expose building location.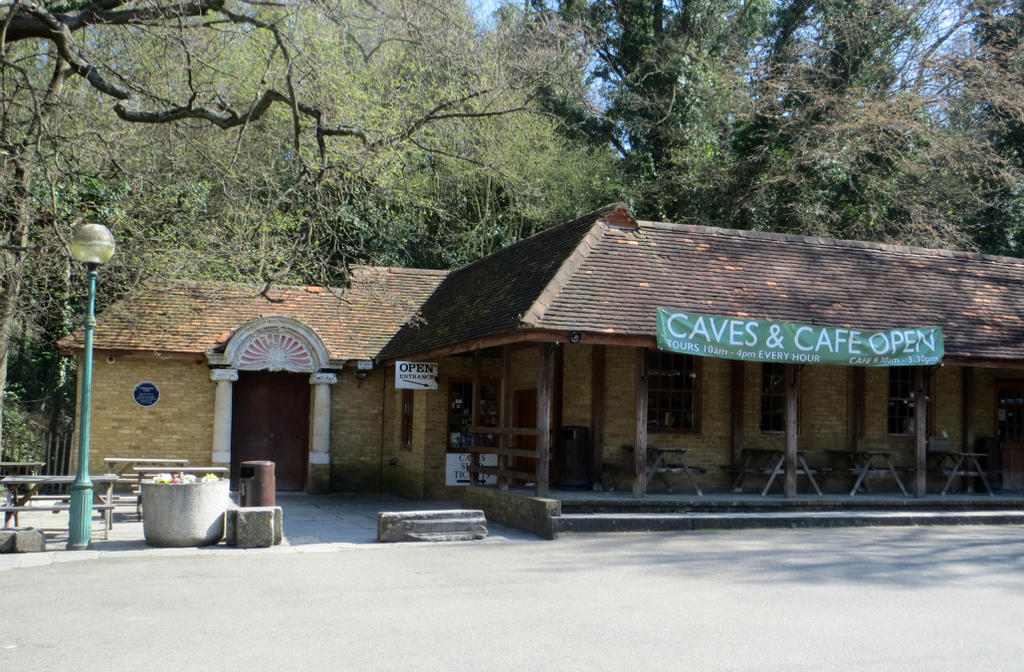
Exposed at <bbox>53, 203, 1023, 545</bbox>.
